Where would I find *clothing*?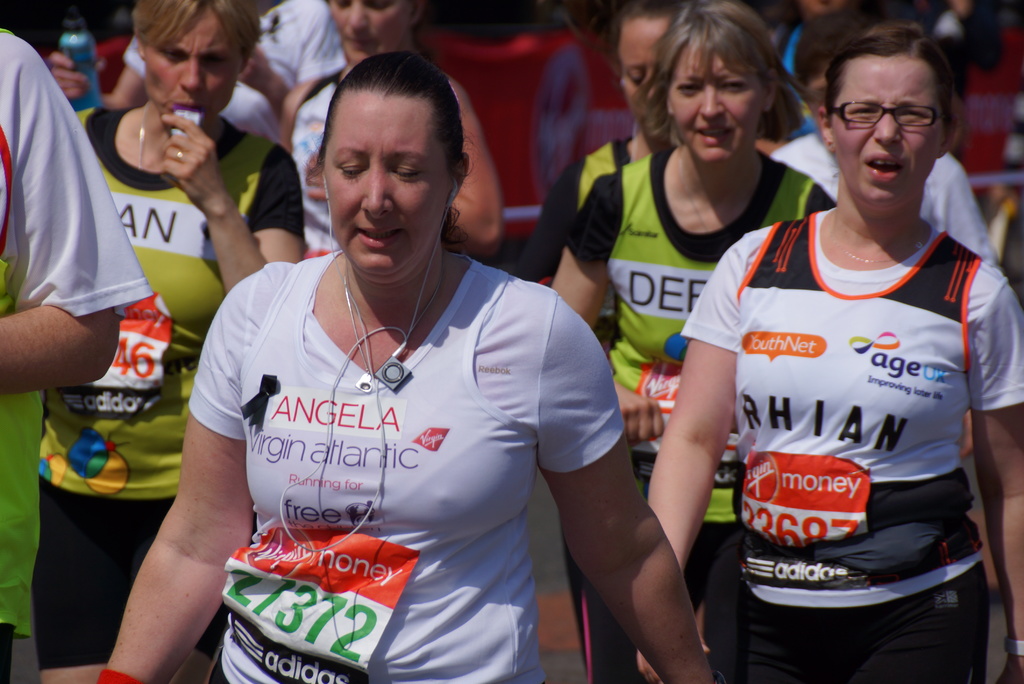
At bbox=[126, 0, 347, 152].
